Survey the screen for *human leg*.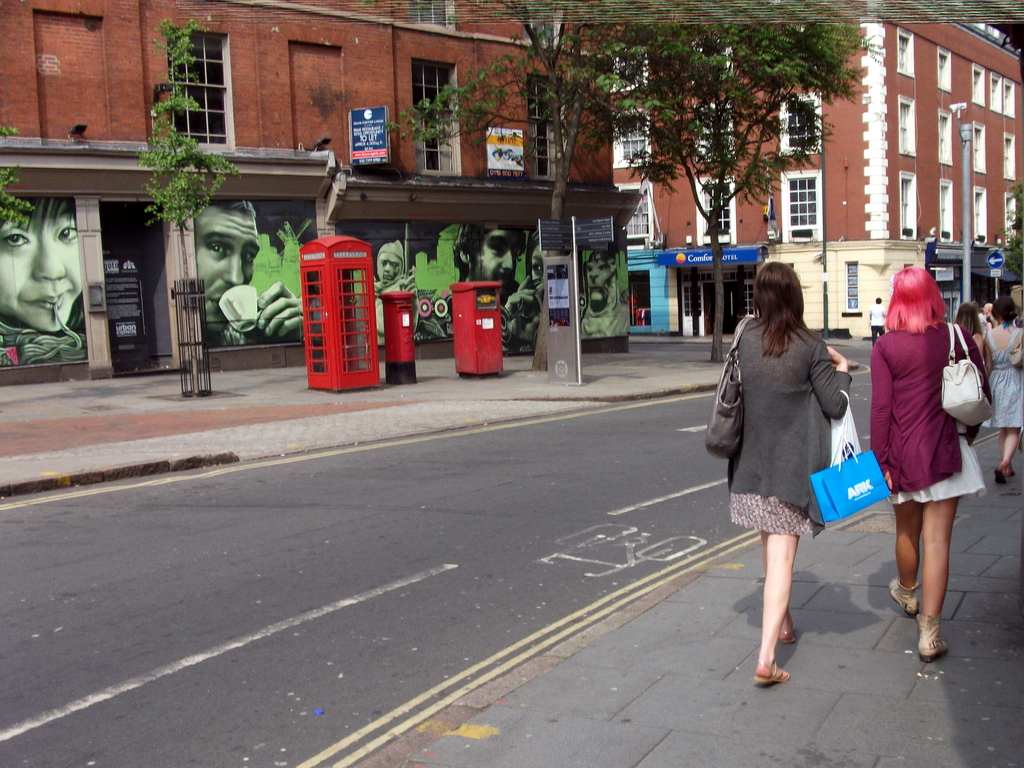
Survey found: box(993, 367, 1022, 483).
